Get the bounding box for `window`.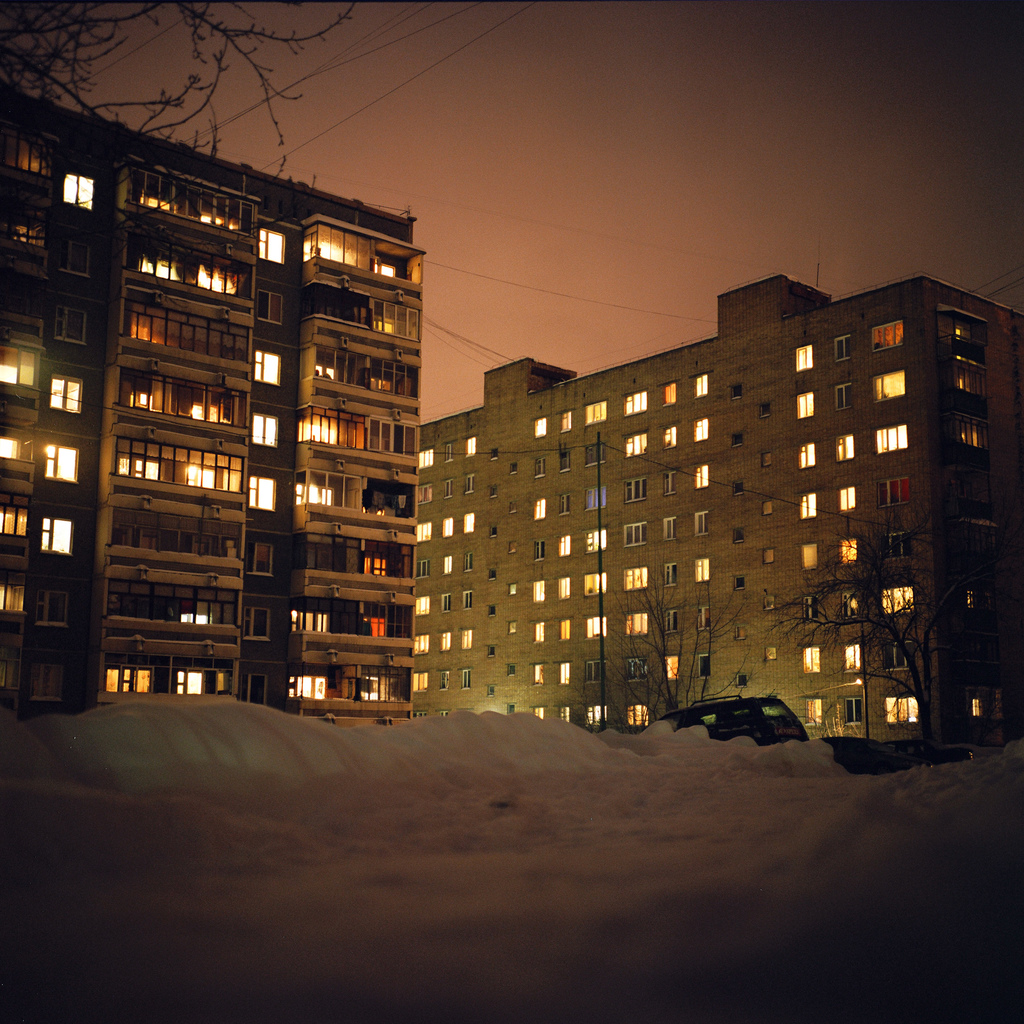
pyautogui.locateOnScreen(557, 533, 573, 558).
